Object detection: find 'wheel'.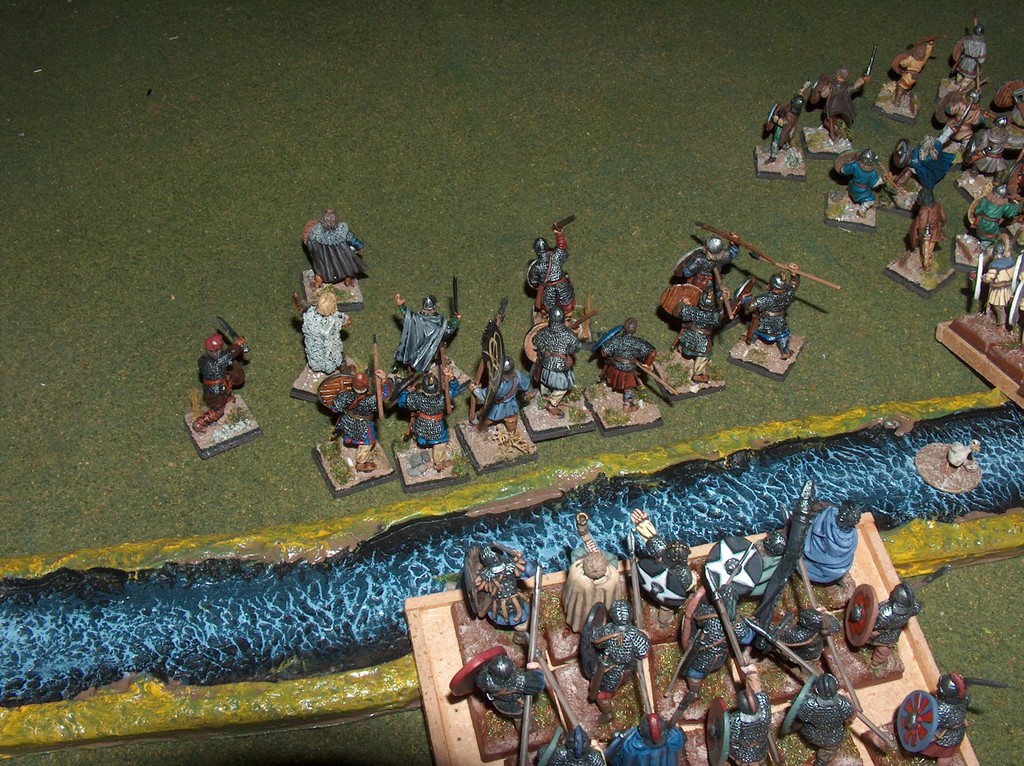
box(897, 694, 937, 753).
